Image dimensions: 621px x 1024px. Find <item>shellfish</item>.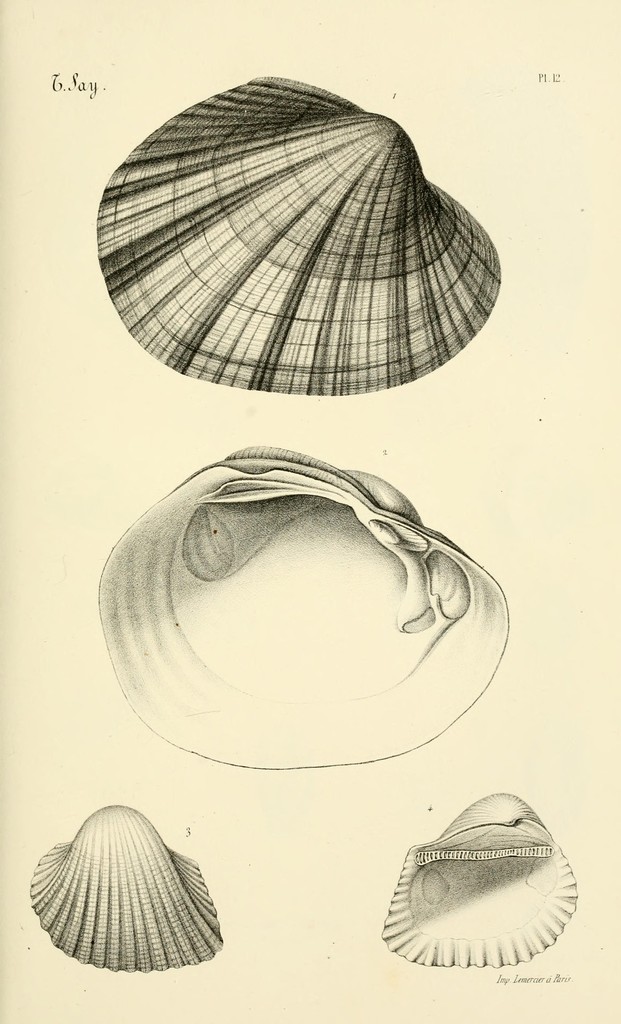
(93, 65, 502, 393).
